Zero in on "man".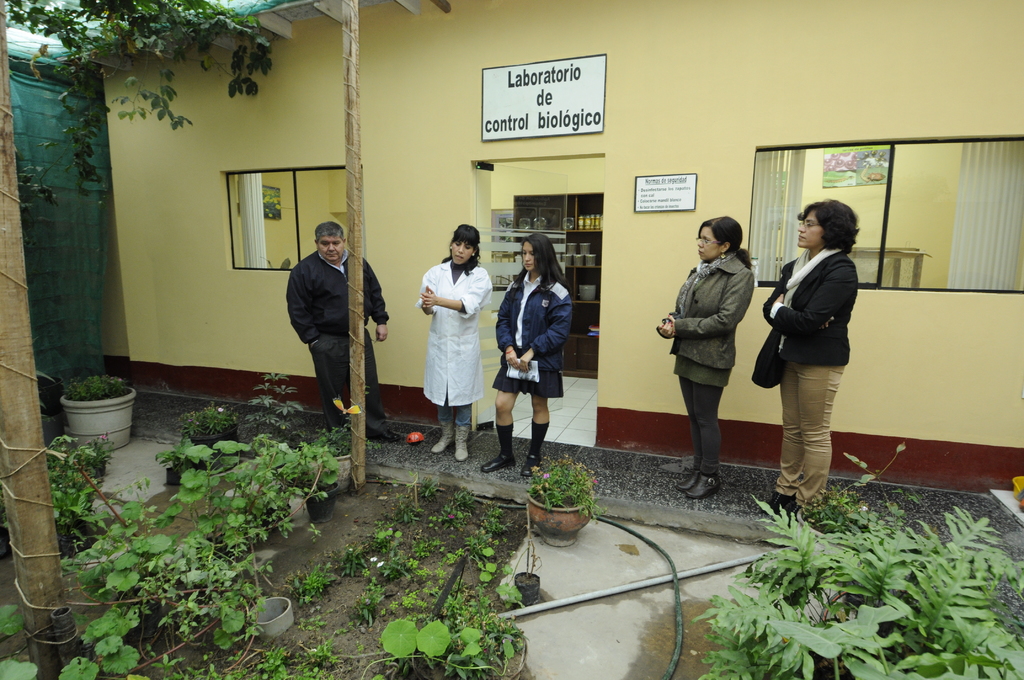
Zeroed in: 269 195 378 474.
